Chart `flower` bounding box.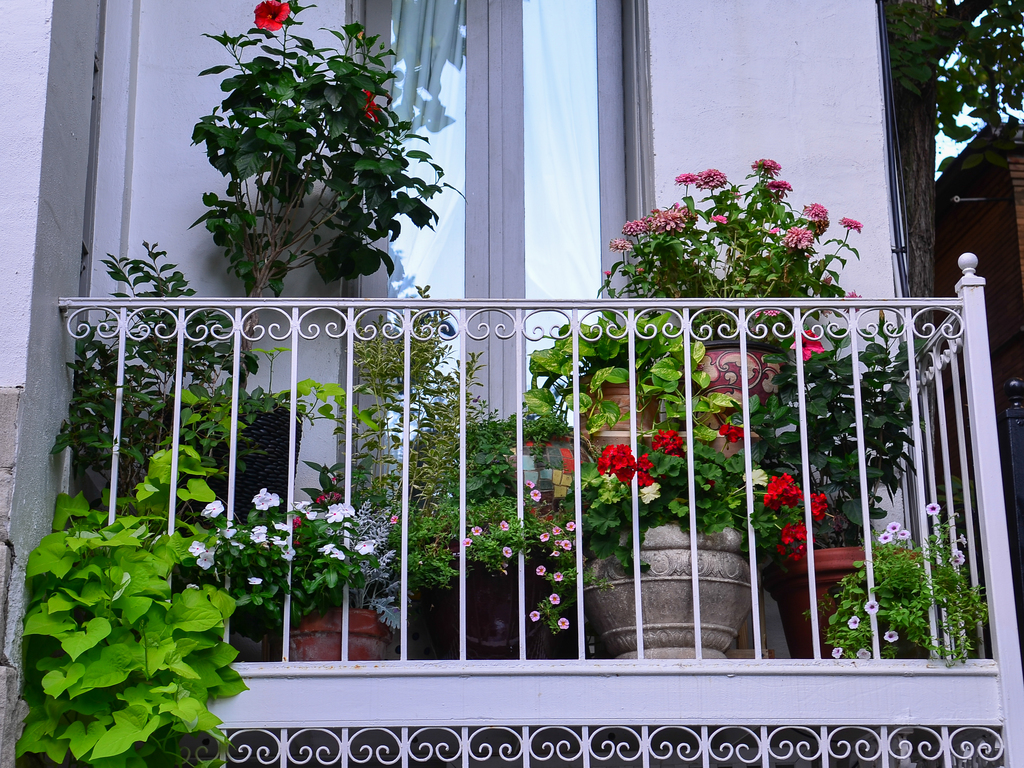
Charted: pyautogui.locateOnScreen(540, 532, 556, 546).
